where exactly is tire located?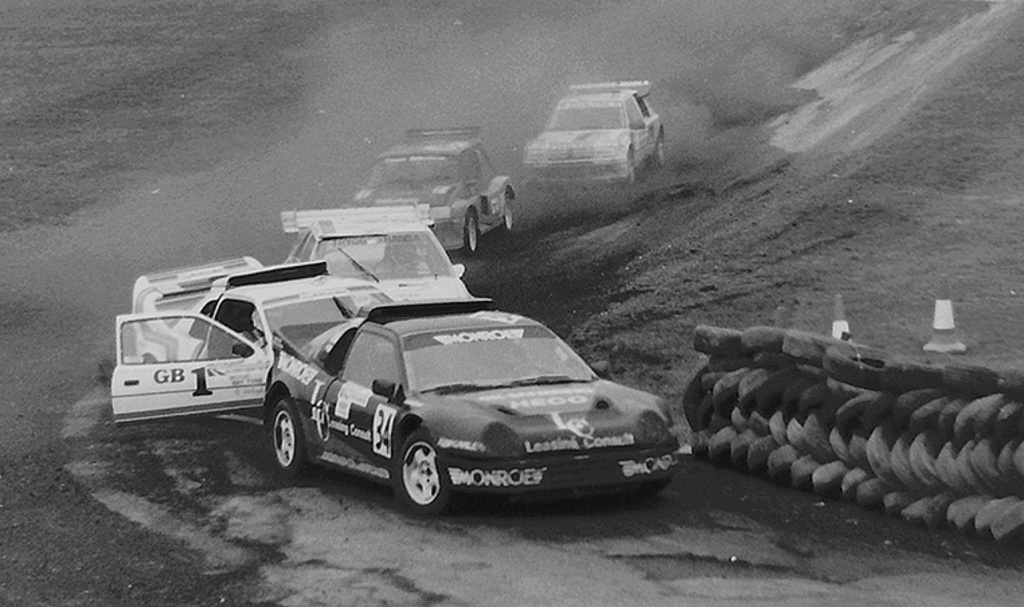
Its bounding box is crop(466, 208, 480, 251).
